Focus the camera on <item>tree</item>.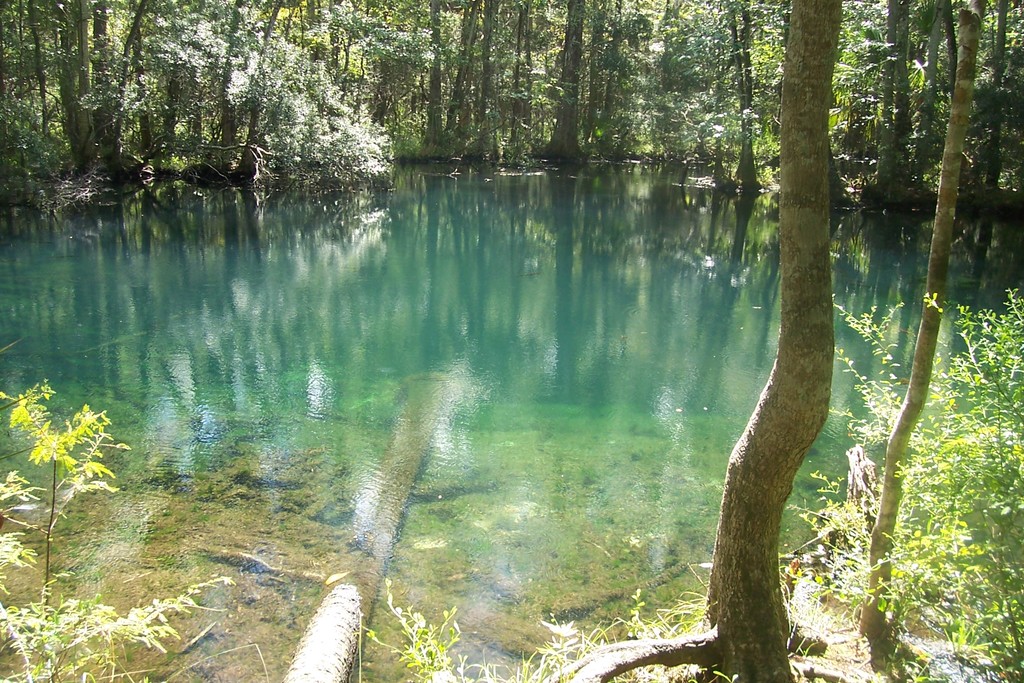
Focus region: locate(308, 0, 431, 174).
